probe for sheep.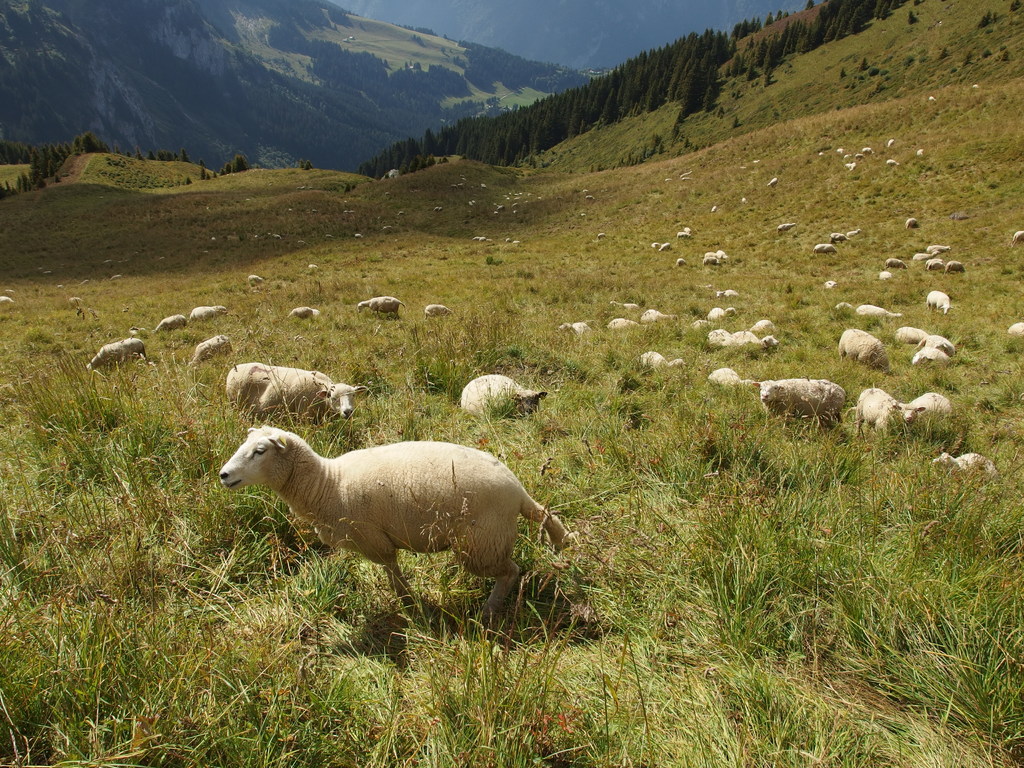
Probe result: 128:329:147:333.
